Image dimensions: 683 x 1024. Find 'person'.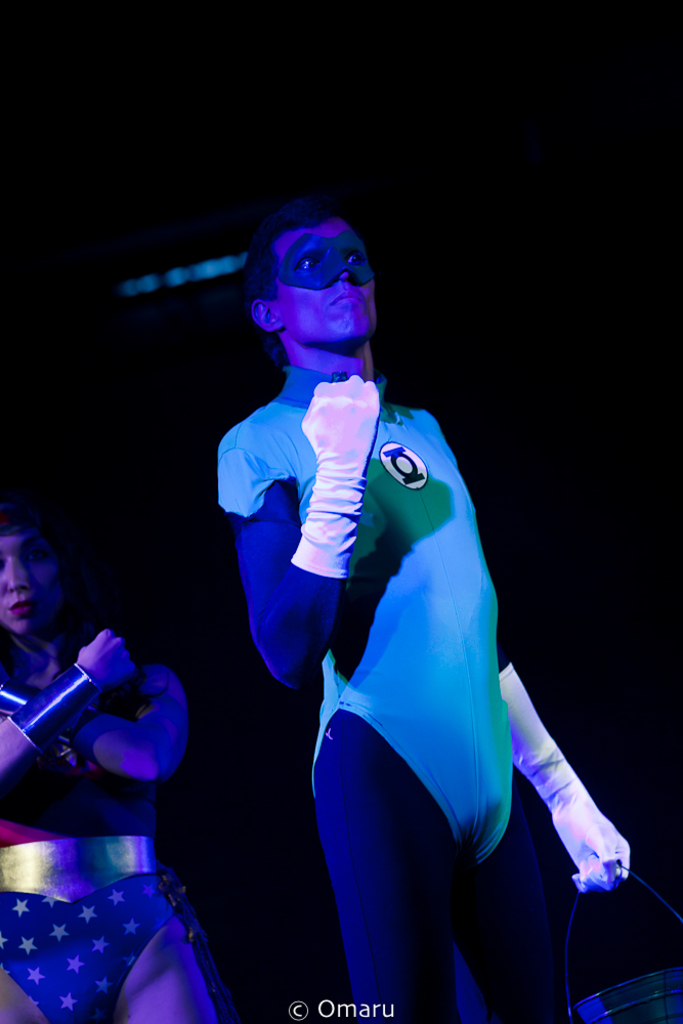
{"x1": 197, "y1": 210, "x2": 628, "y2": 1023}.
